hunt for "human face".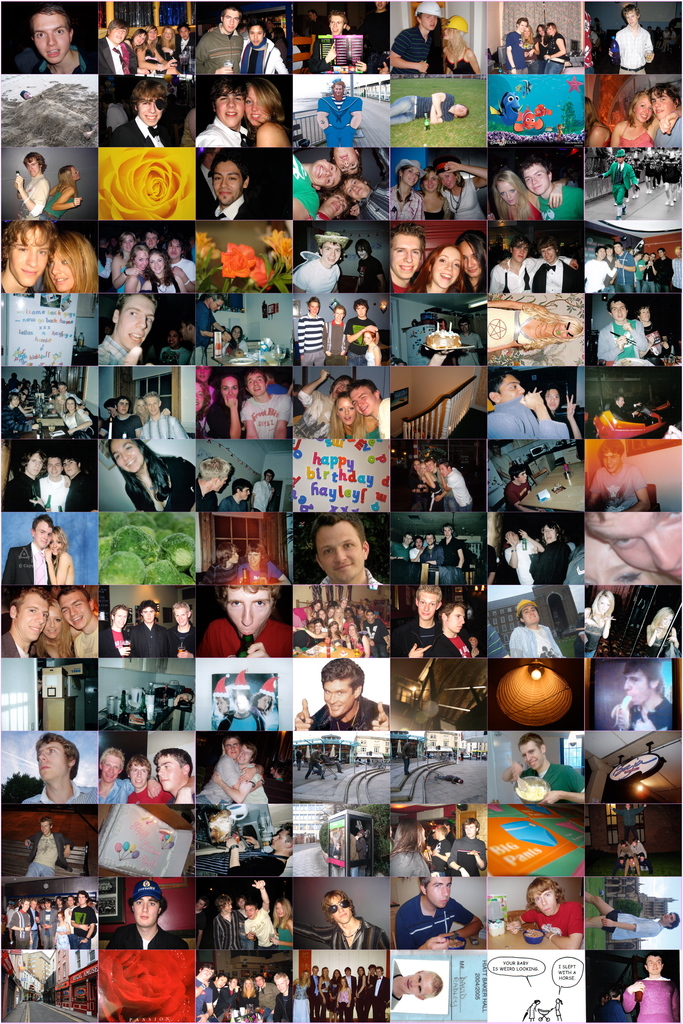
Hunted down at {"x1": 221, "y1": 8, "x2": 239, "y2": 34}.
